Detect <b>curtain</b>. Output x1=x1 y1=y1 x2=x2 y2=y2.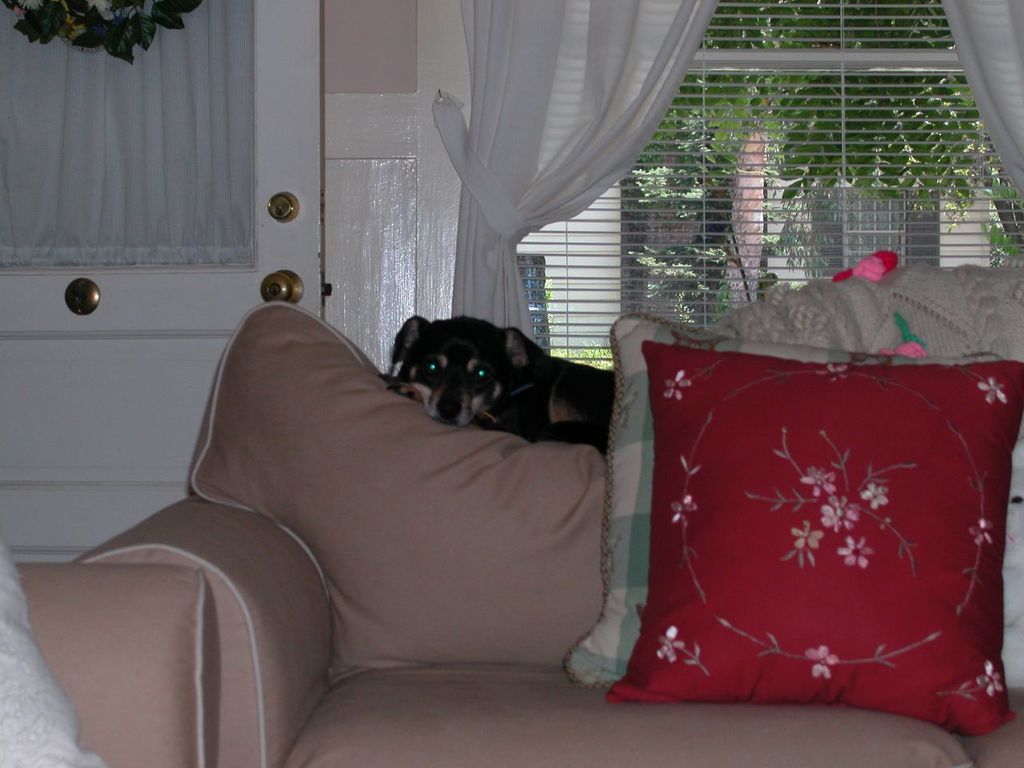
x1=0 y1=0 x2=250 y2=270.
